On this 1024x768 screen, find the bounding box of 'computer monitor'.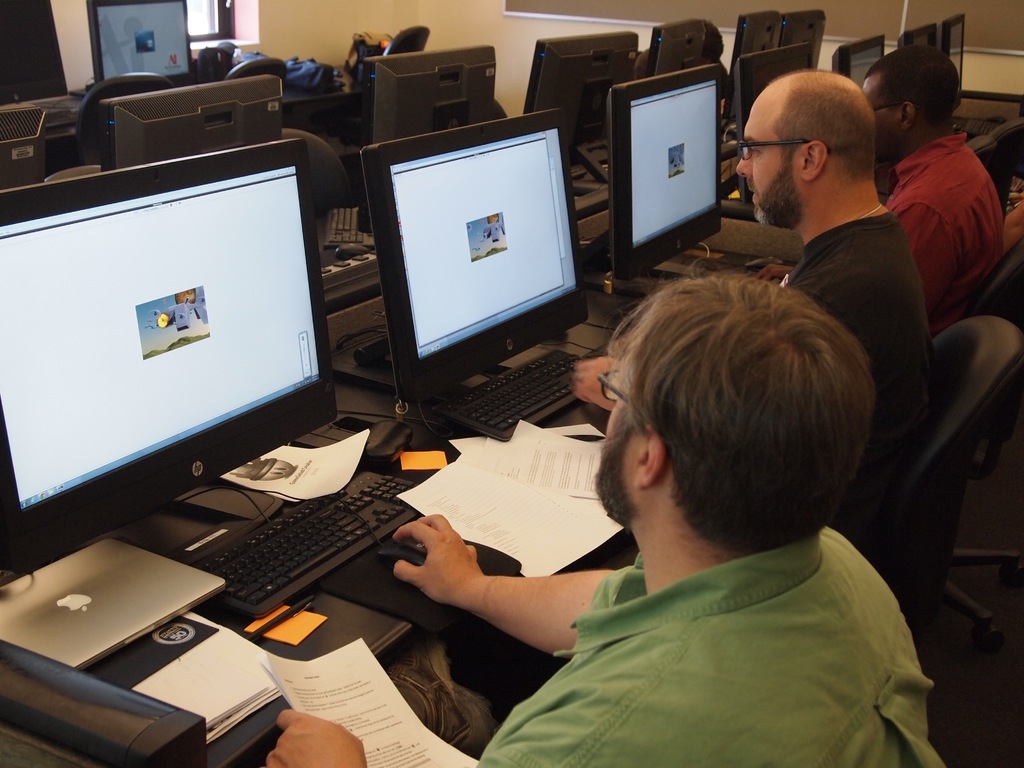
Bounding box: bbox=[723, 36, 816, 204].
